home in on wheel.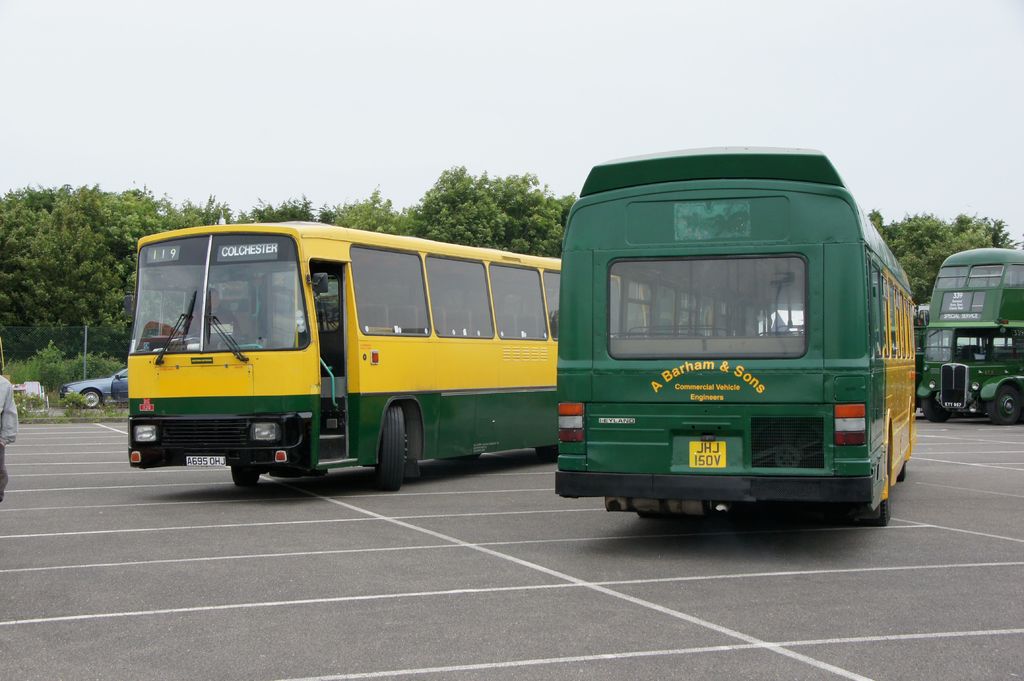
Homed in at 916/396/951/426.
